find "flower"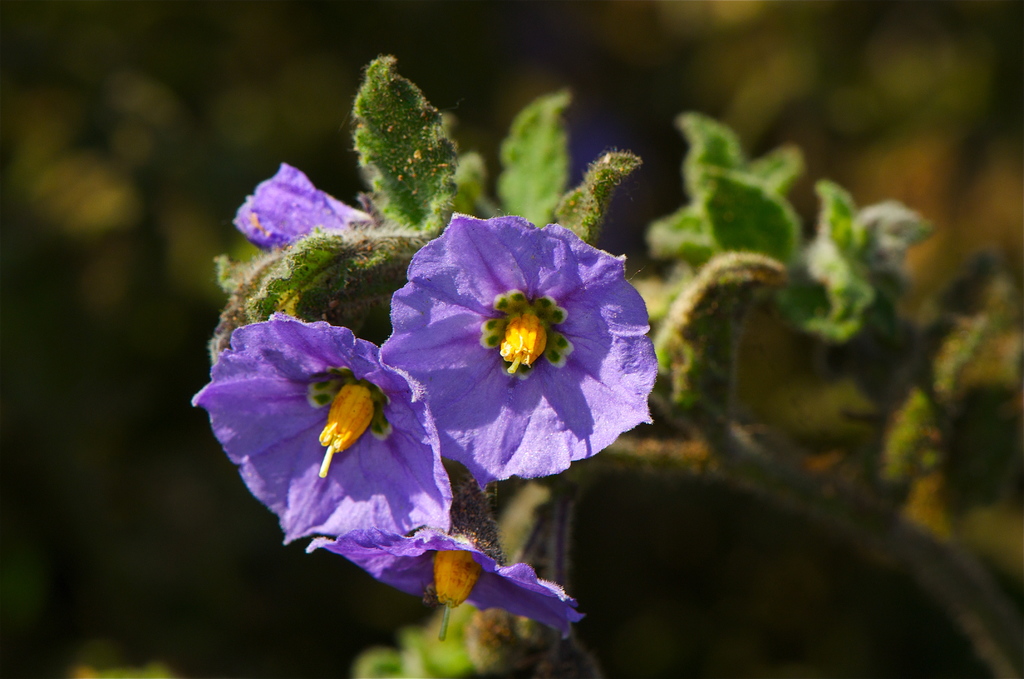
<region>230, 166, 362, 249</region>
